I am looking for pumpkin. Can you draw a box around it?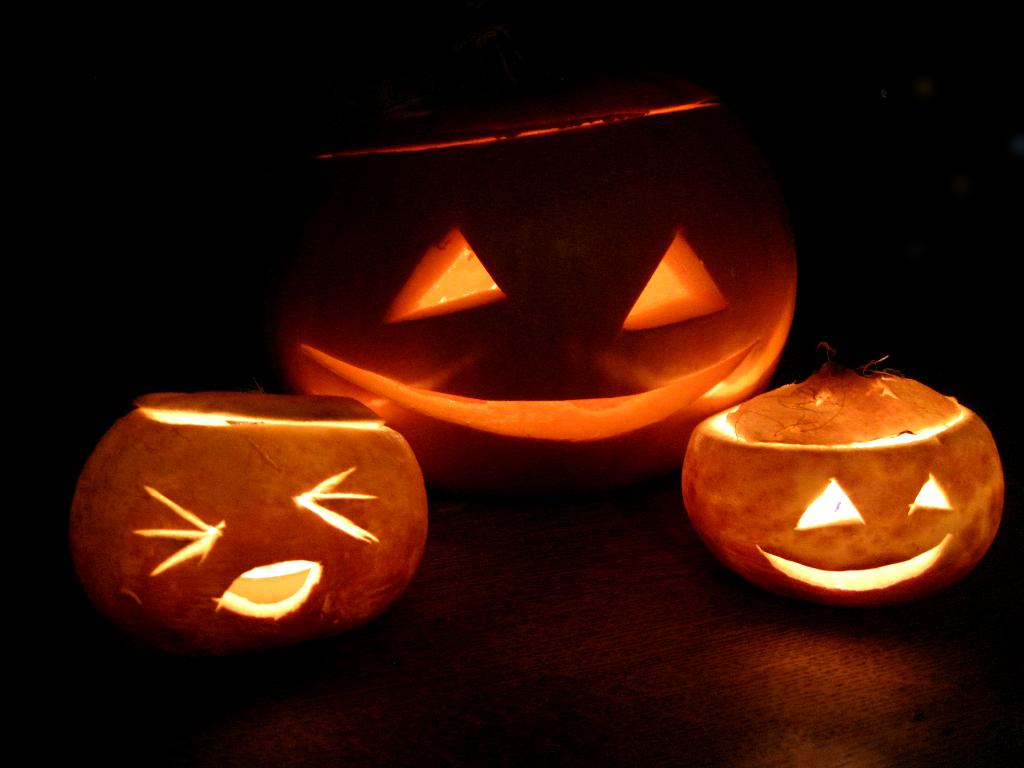
Sure, the bounding box is x1=283 y1=98 x2=800 y2=504.
